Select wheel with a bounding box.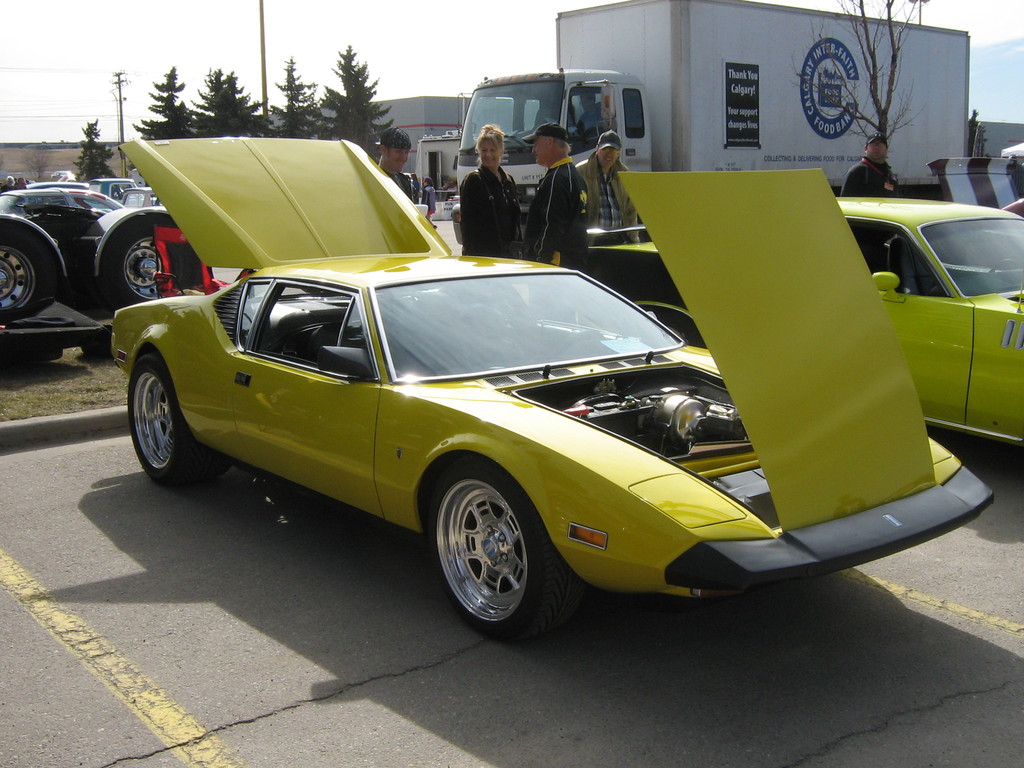
0:218:59:325.
